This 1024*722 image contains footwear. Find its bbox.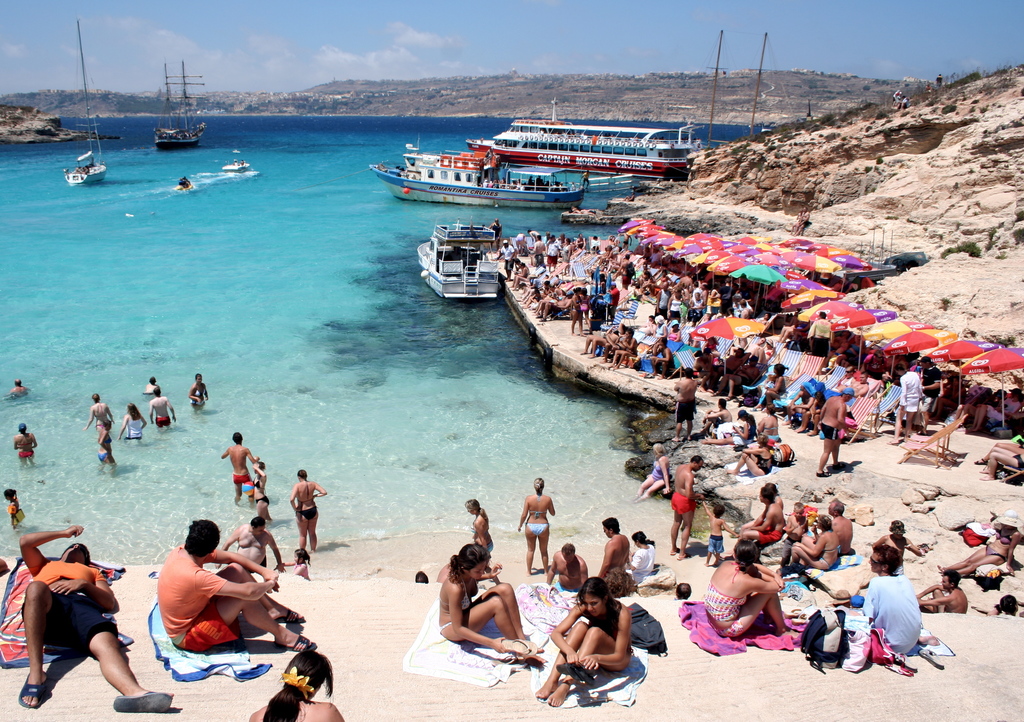
pyautogui.locateOnScreen(678, 551, 692, 561).
